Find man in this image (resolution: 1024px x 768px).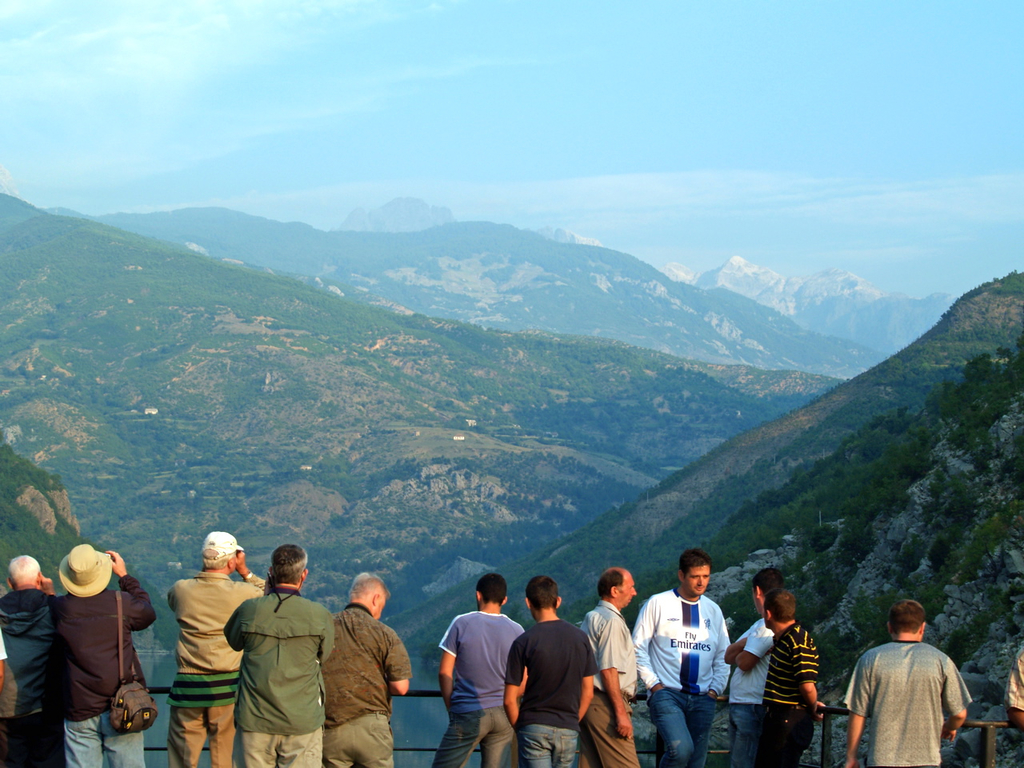
0/550/57/767.
